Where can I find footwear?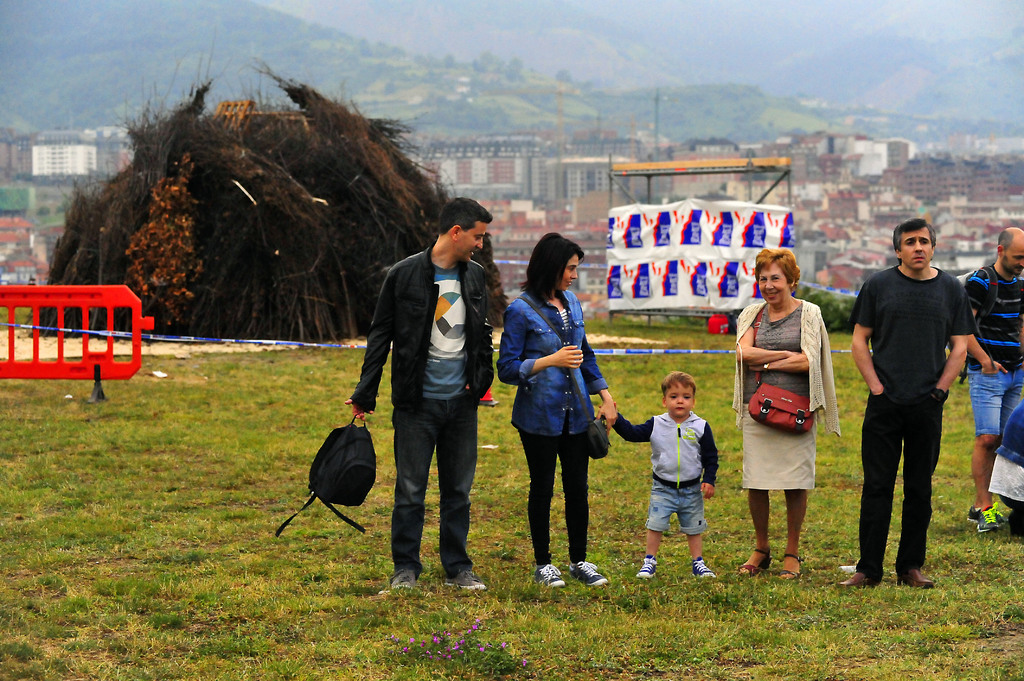
You can find it at [left=742, top=546, right=771, bottom=577].
